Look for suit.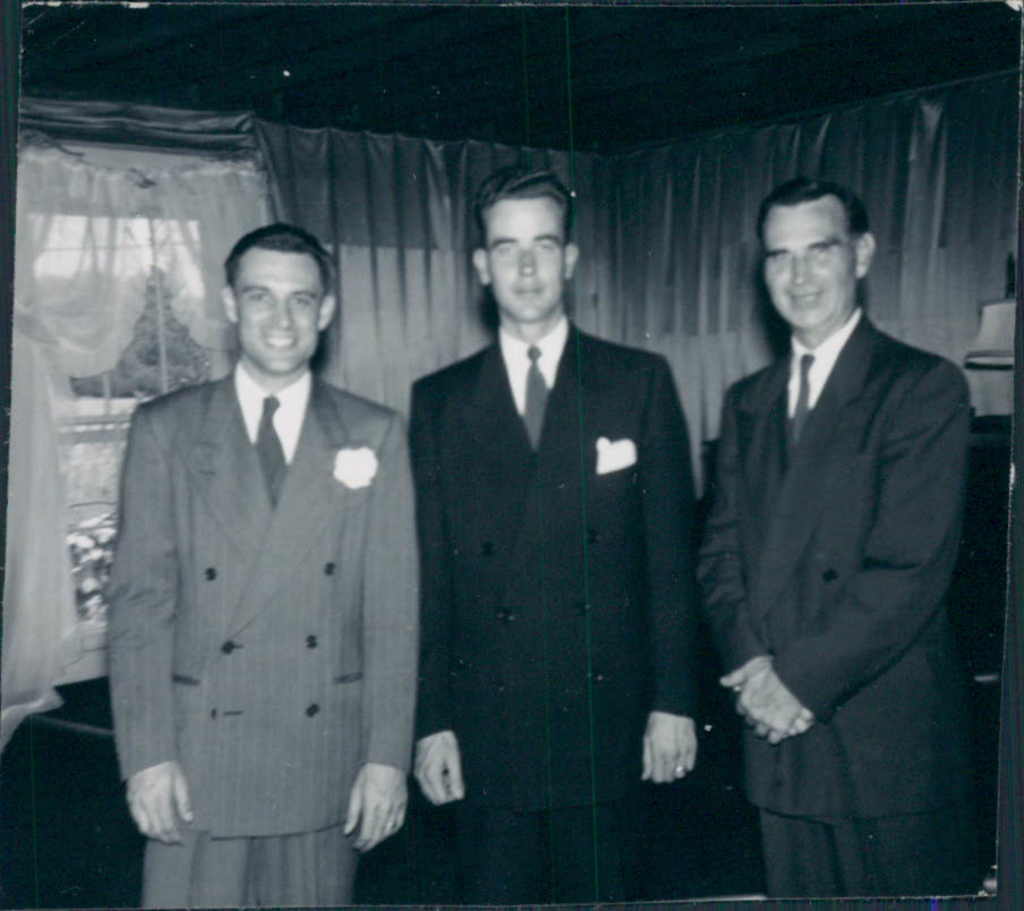
Found: locate(105, 374, 408, 910).
